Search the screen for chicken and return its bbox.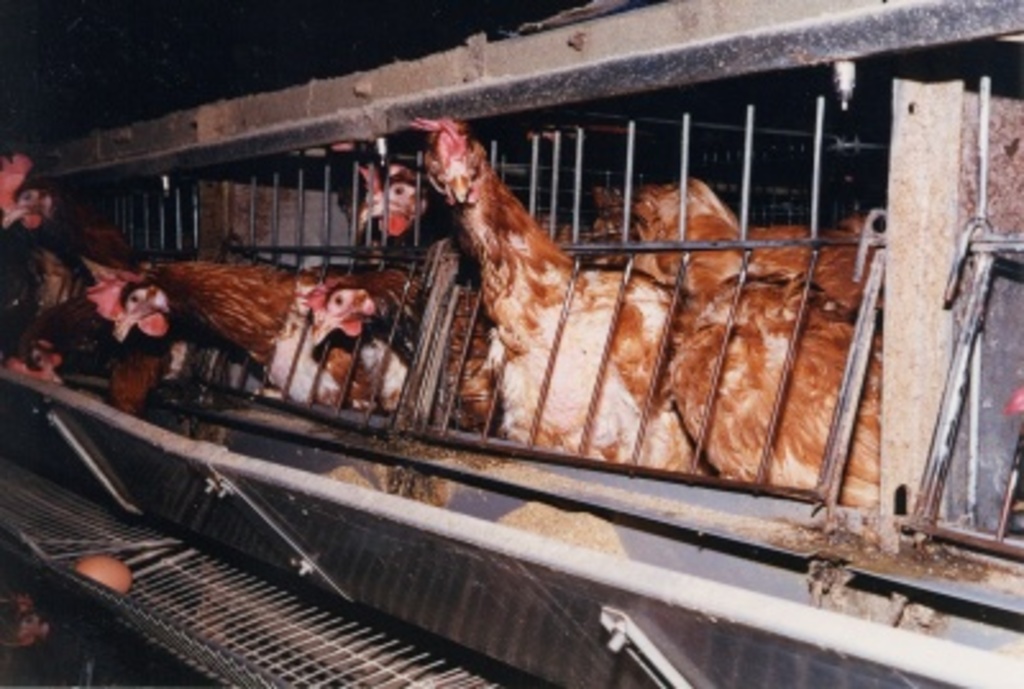
Found: Rect(668, 184, 878, 517).
